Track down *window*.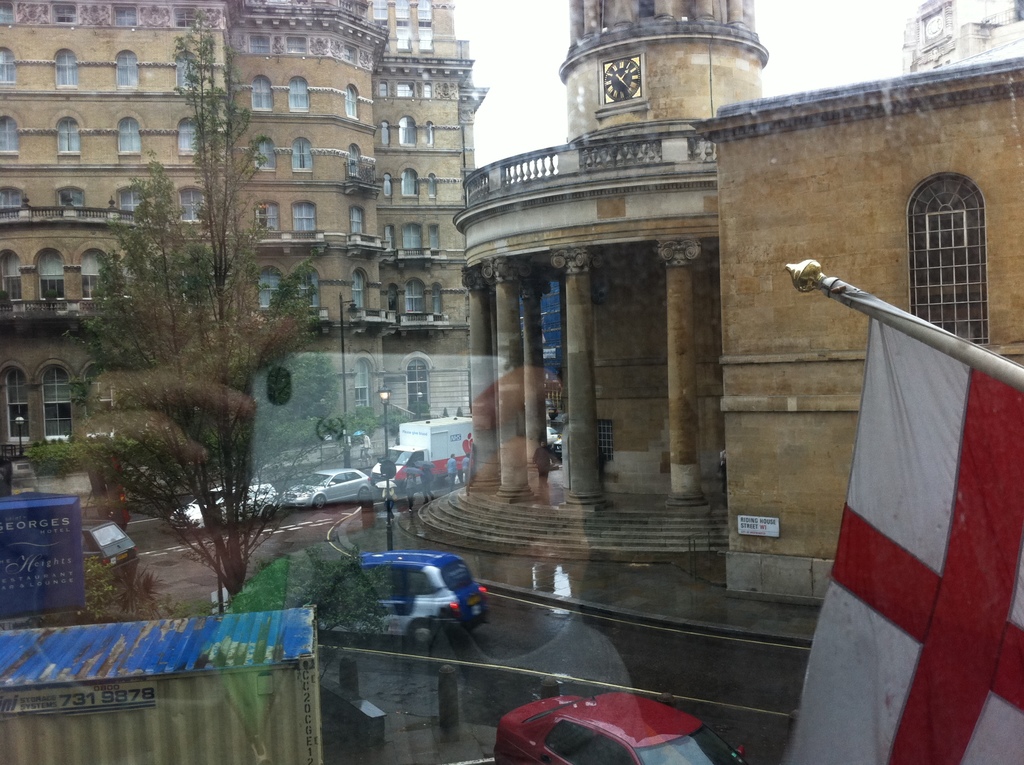
Tracked to 378:83:388:97.
